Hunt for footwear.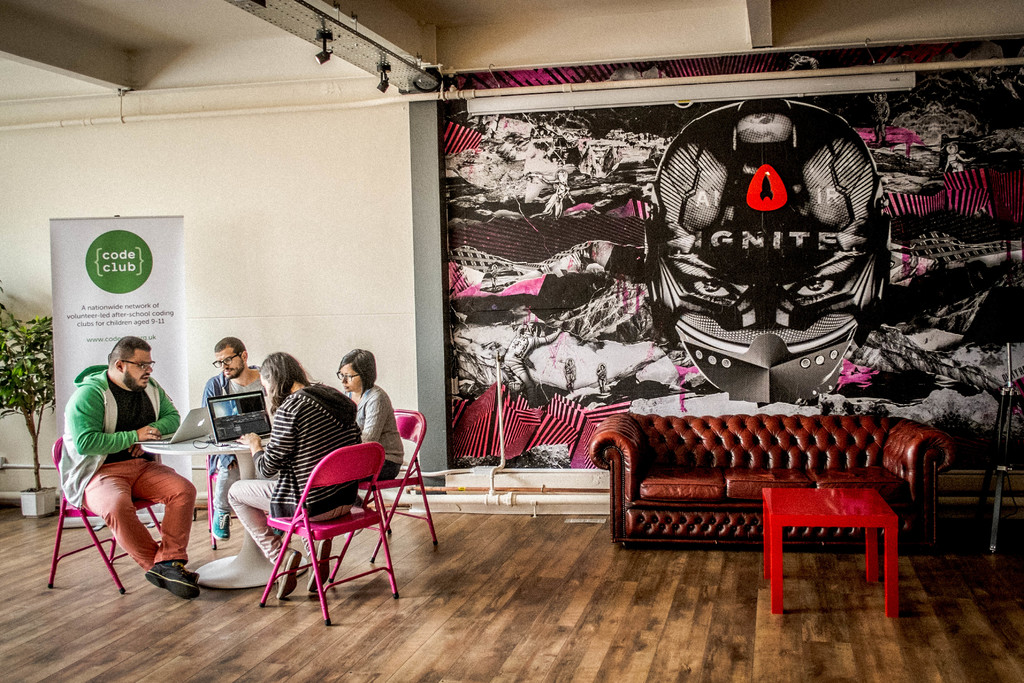
Hunted down at (298,534,328,598).
